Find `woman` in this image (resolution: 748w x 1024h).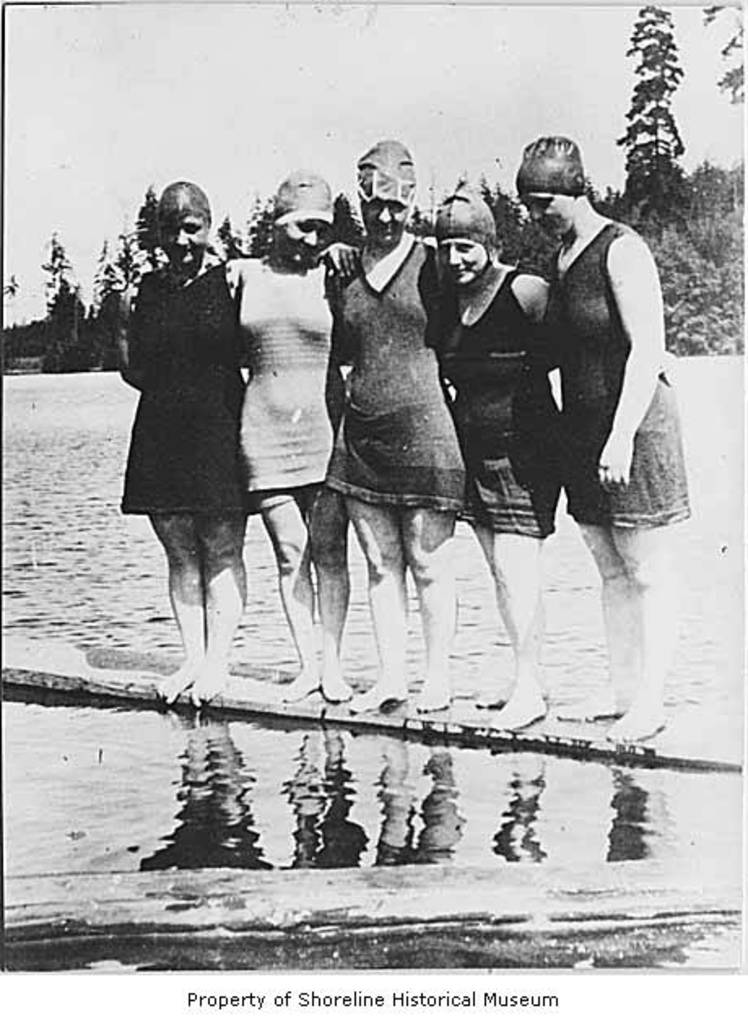
l=314, t=137, r=447, b=691.
